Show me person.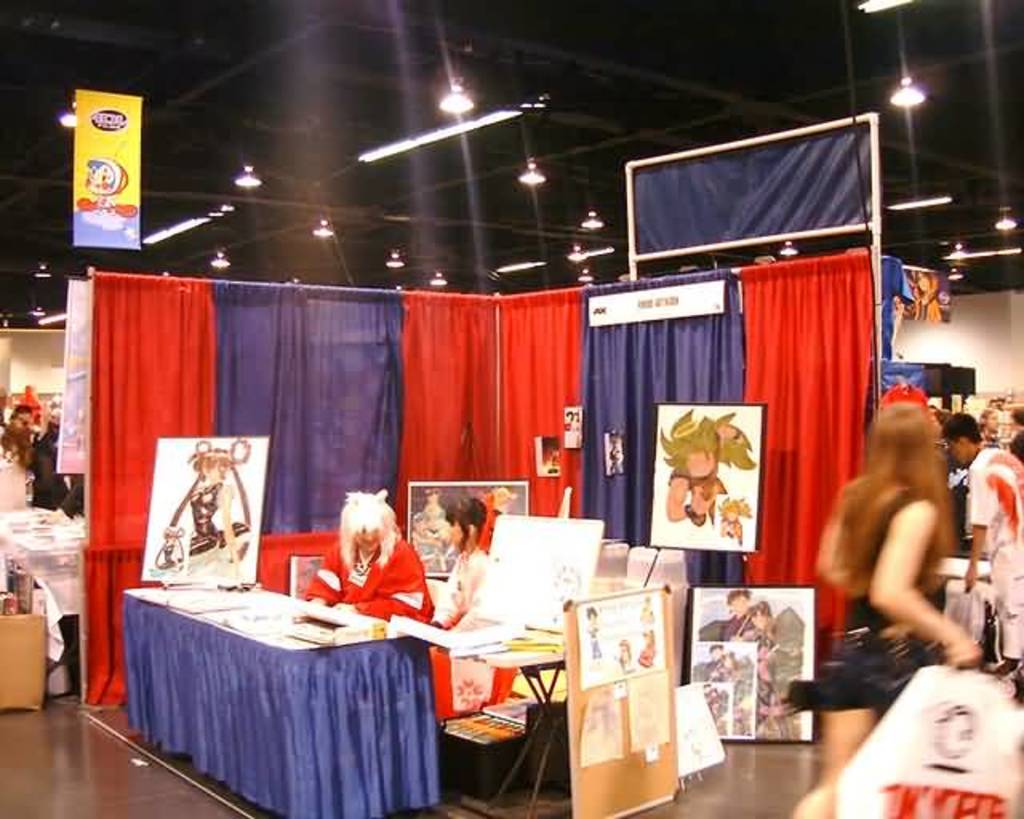
person is here: 307:493:438:629.
